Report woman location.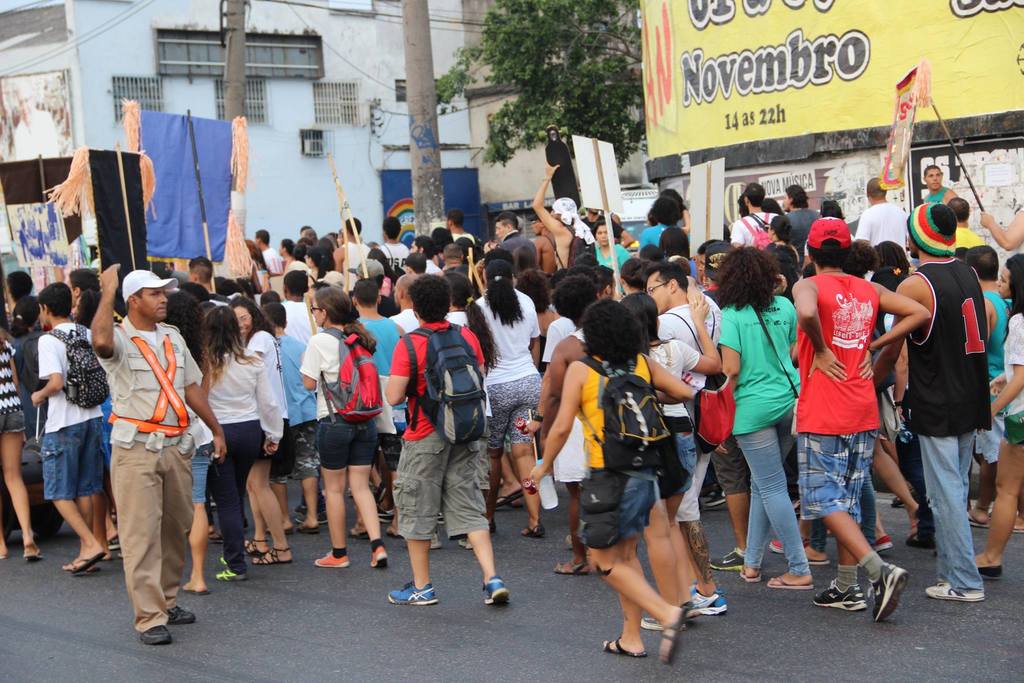
Report: 4:336:47:563.
